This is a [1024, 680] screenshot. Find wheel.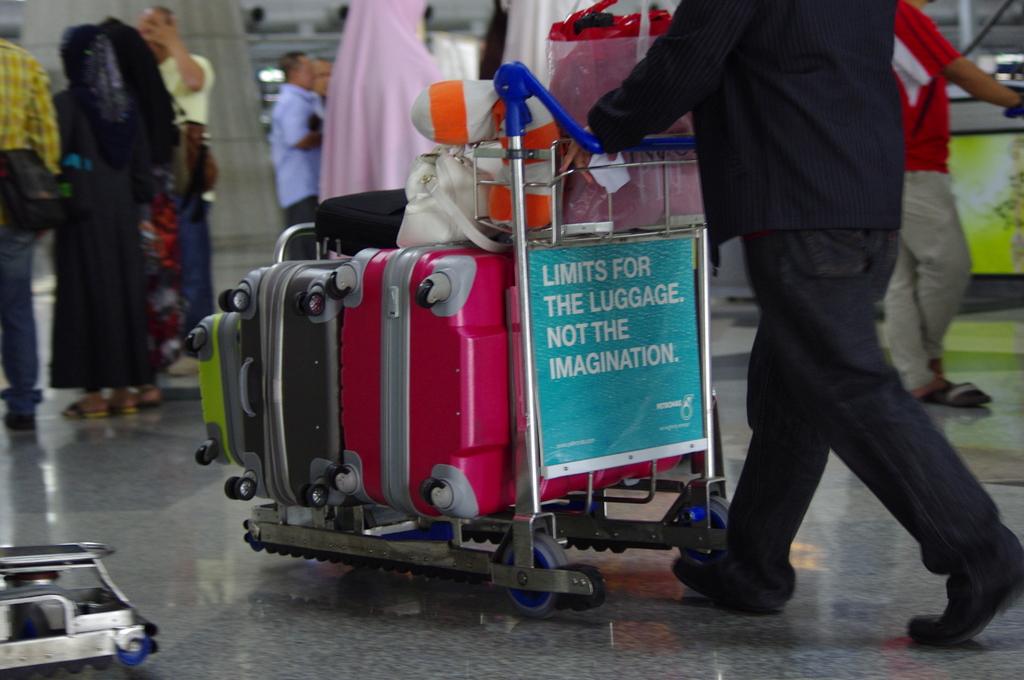
Bounding box: 415,284,430,302.
